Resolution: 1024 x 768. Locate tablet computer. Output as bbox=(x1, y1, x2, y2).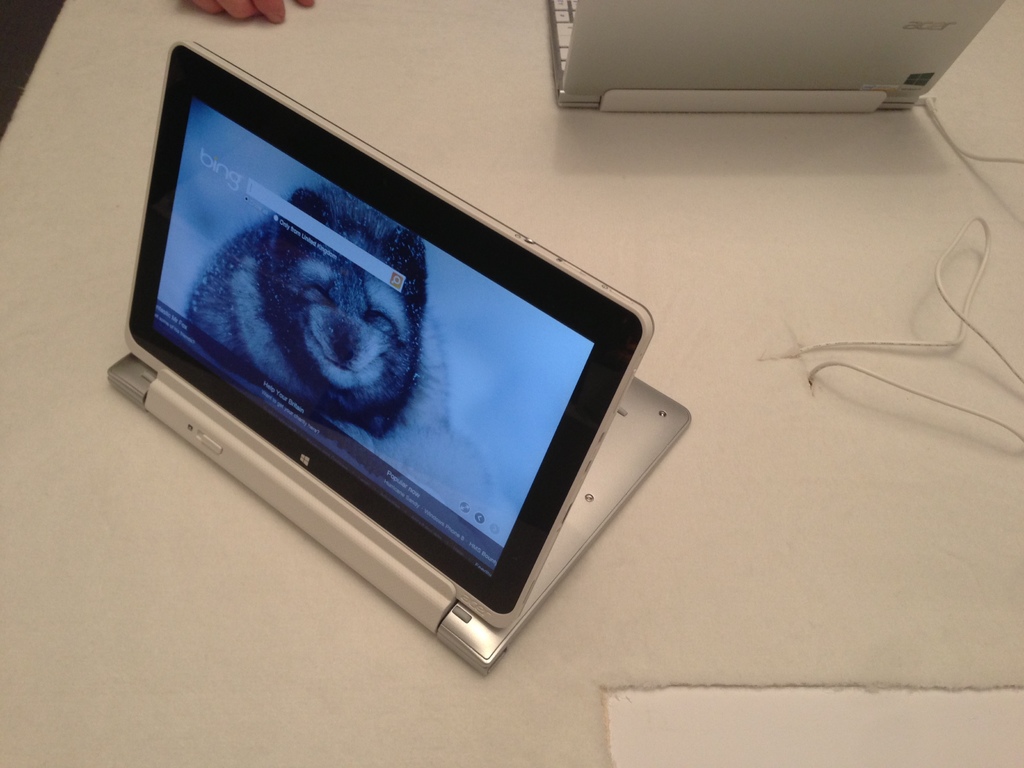
bbox=(125, 39, 657, 632).
